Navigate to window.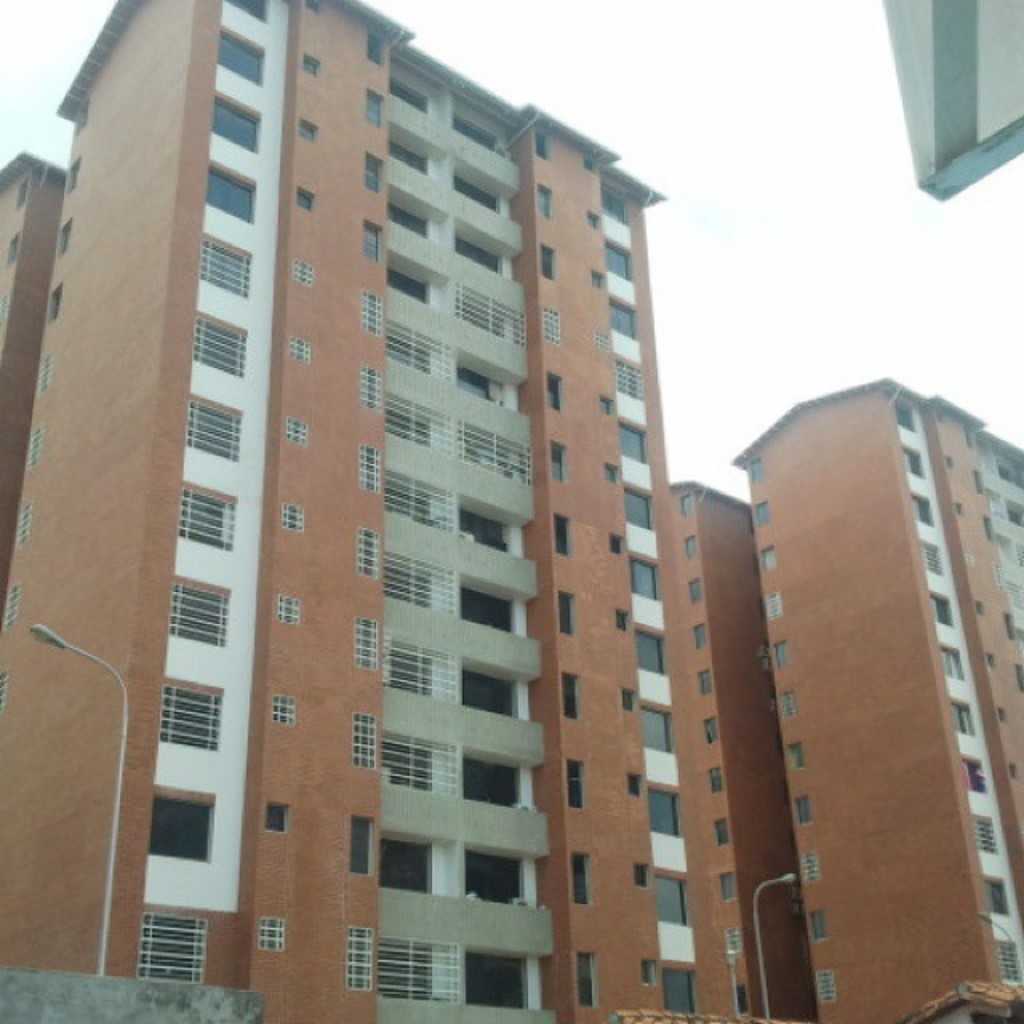
Navigation target: 808:853:822:888.
